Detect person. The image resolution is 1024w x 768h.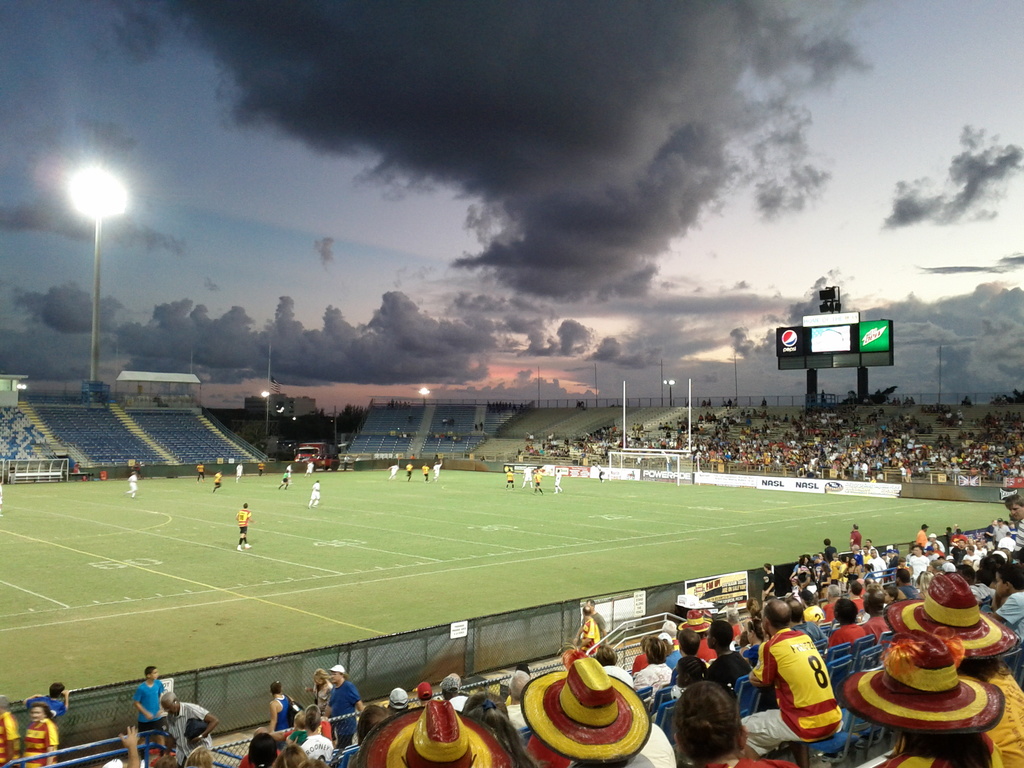
259:465:262:476.
